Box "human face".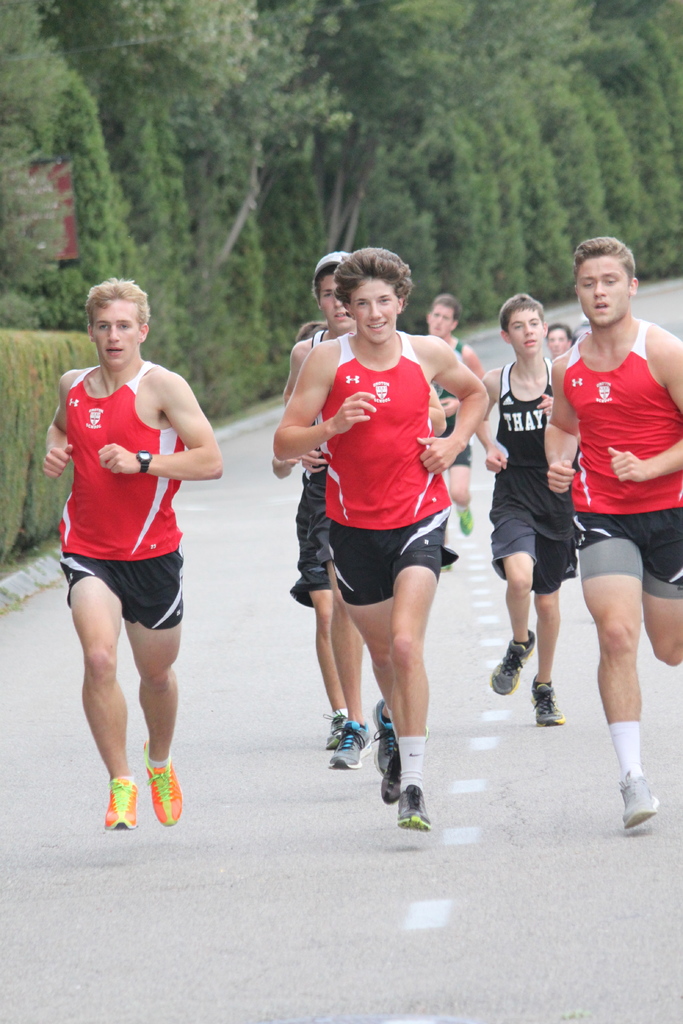
rect(425, 302, 452, 337).
